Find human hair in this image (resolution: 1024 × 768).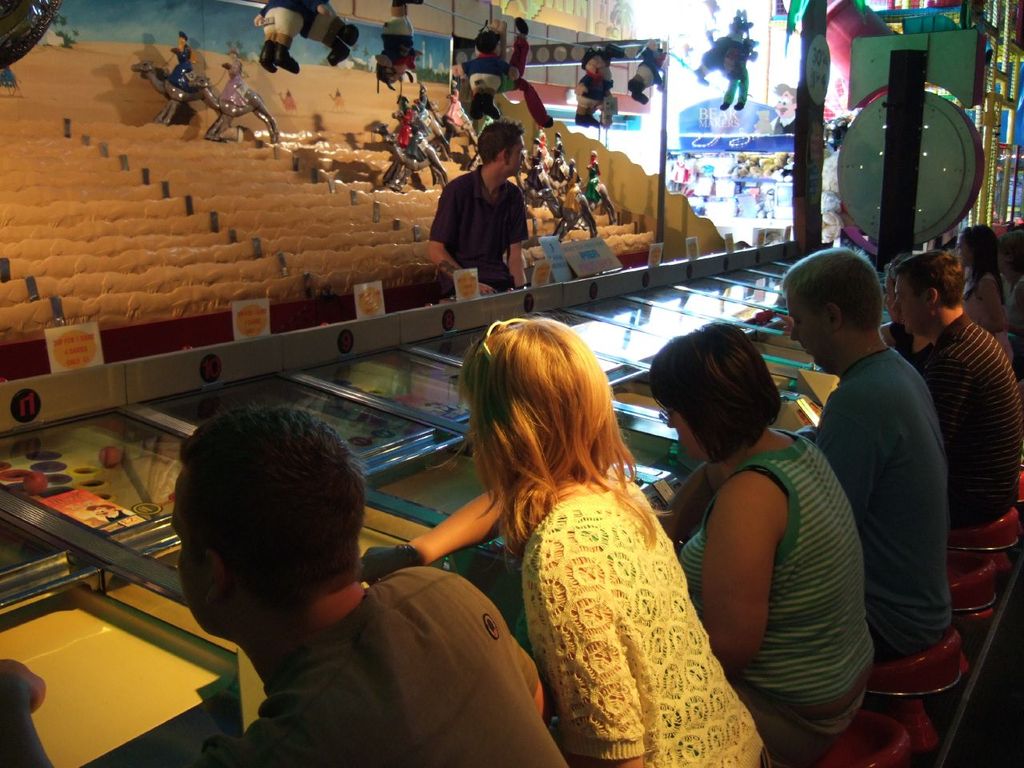
[left=171, top=395, right=366, bottom=617].
